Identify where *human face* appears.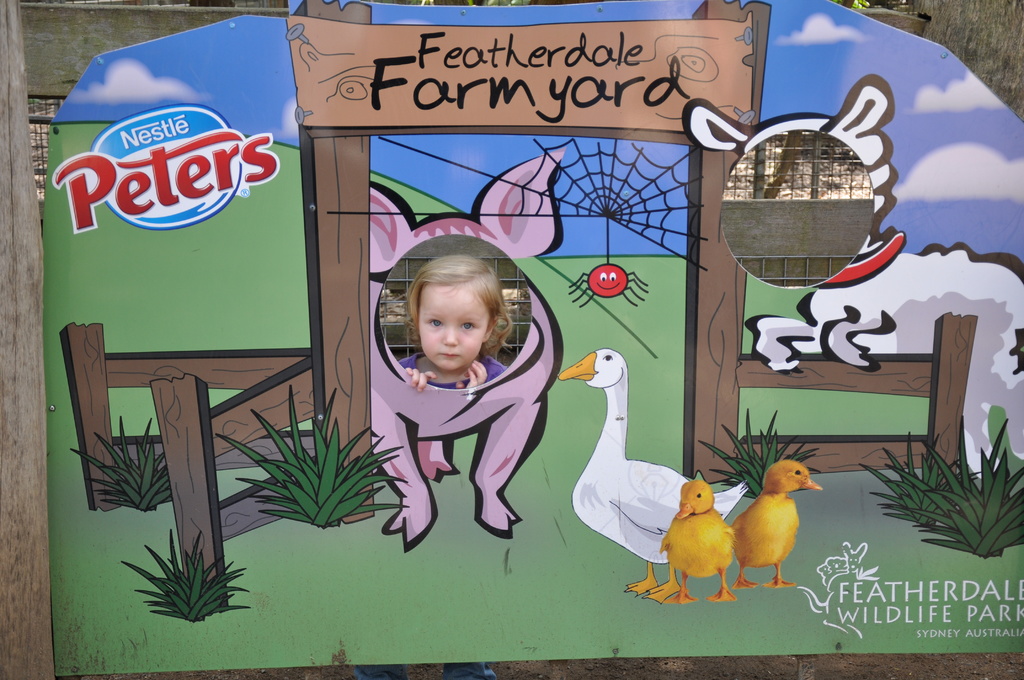
Appears at 417,289,484,372.
